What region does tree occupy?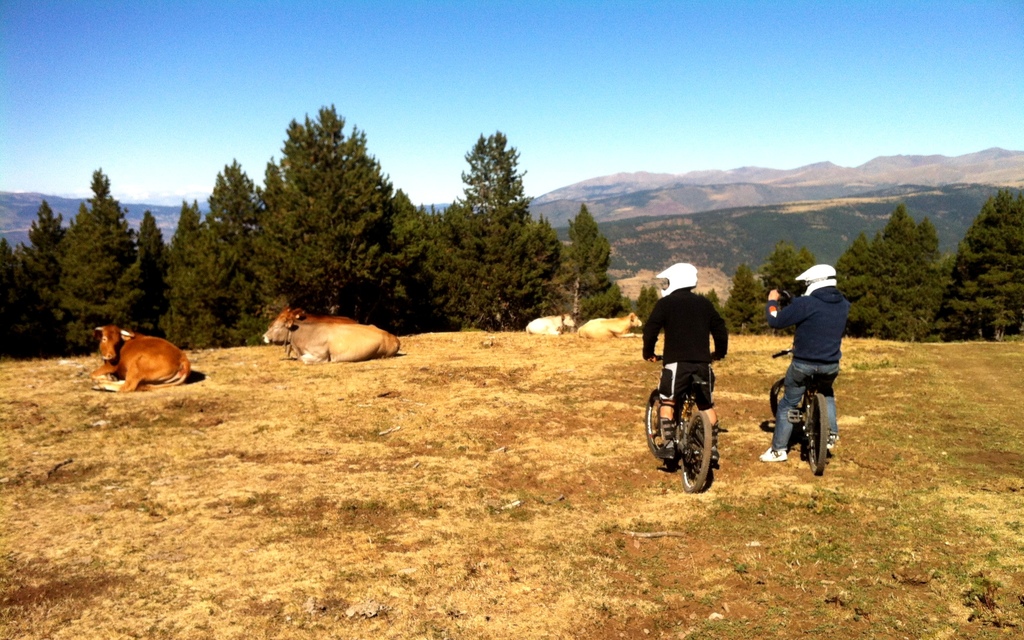
detection(166, 193, 239, 352).
